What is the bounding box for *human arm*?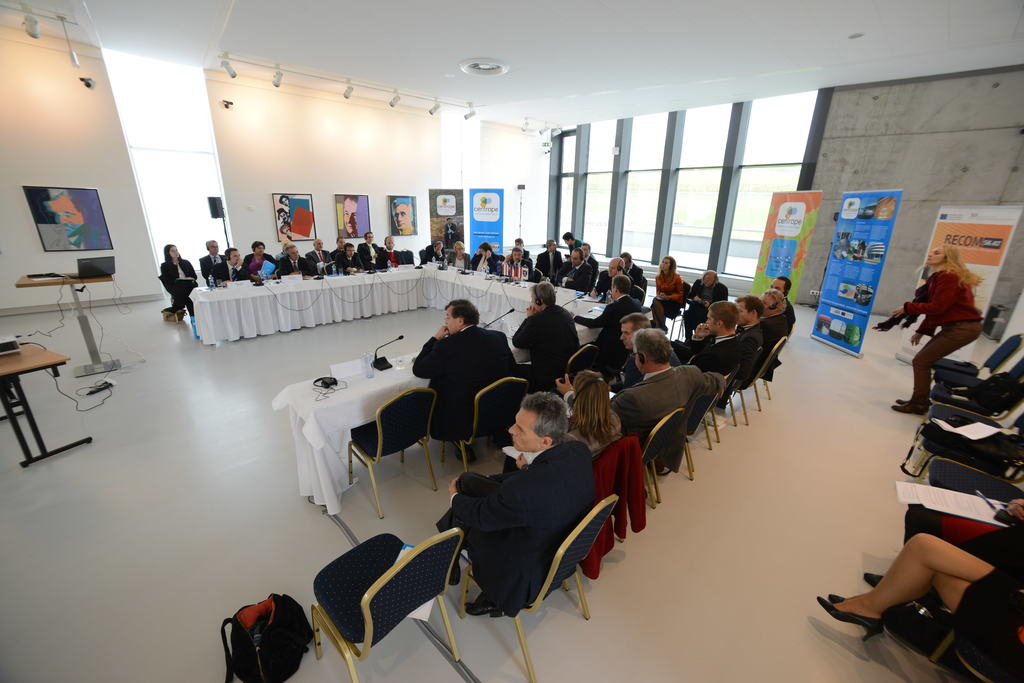
[428,246,444,264].
